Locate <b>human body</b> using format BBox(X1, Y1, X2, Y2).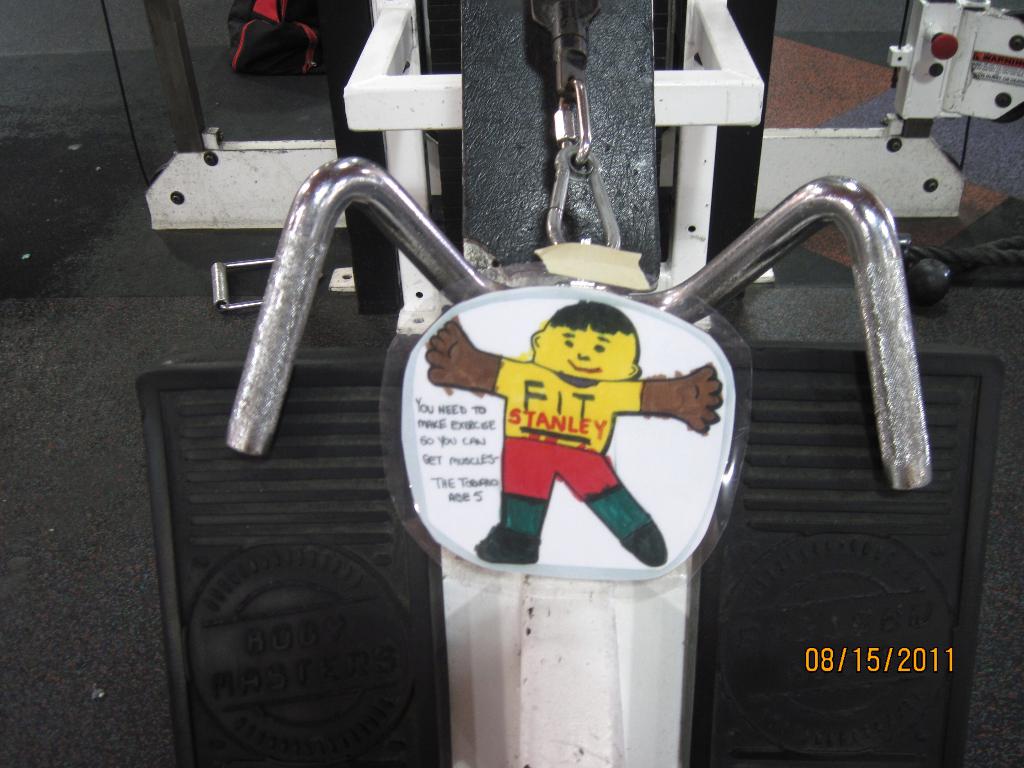
BBox(427, 294, 721, 561).
